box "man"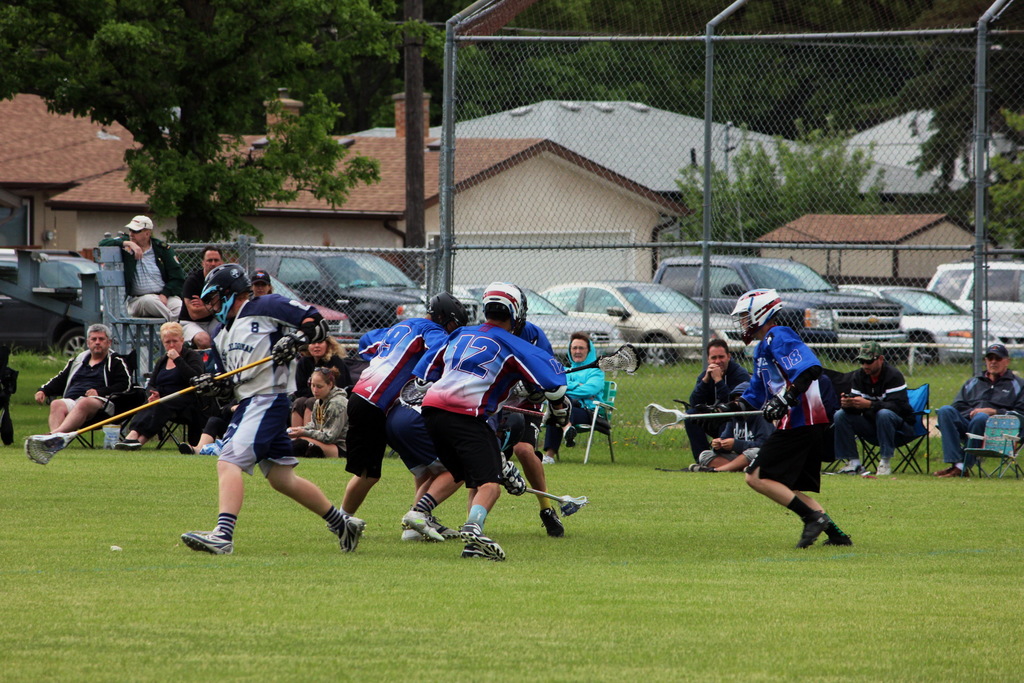
bbox(935, 347, 1023, 483)
